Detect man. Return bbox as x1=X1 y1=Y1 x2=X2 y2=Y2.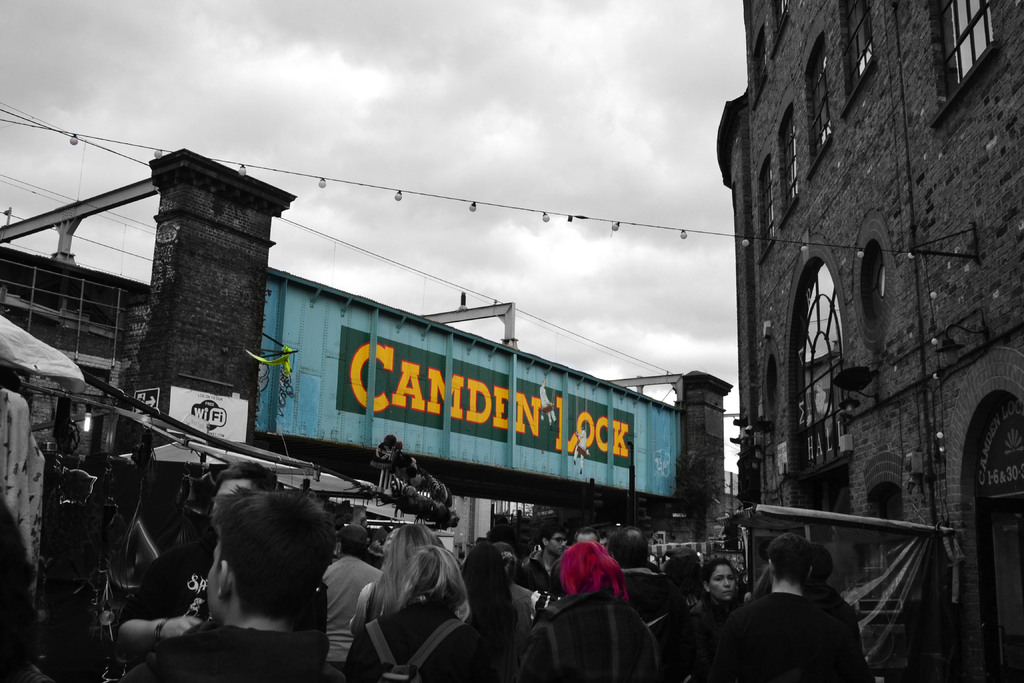
x1=519 y1=527 x2=569 y2=591.
